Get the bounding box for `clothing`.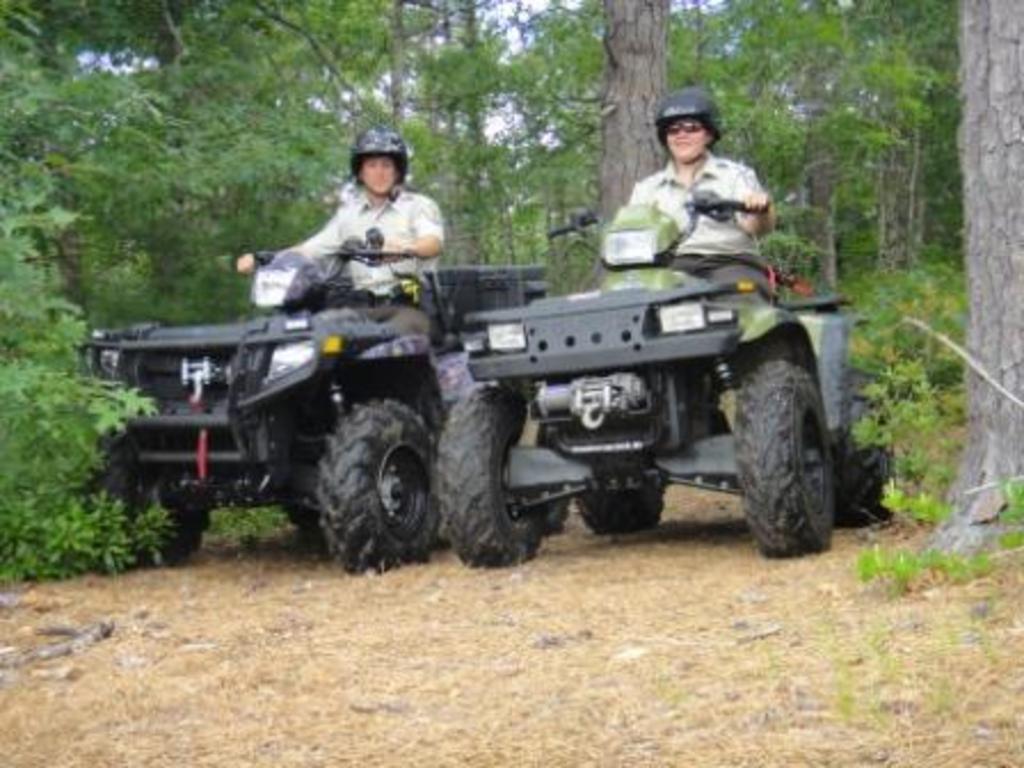
293,178,439,299.
